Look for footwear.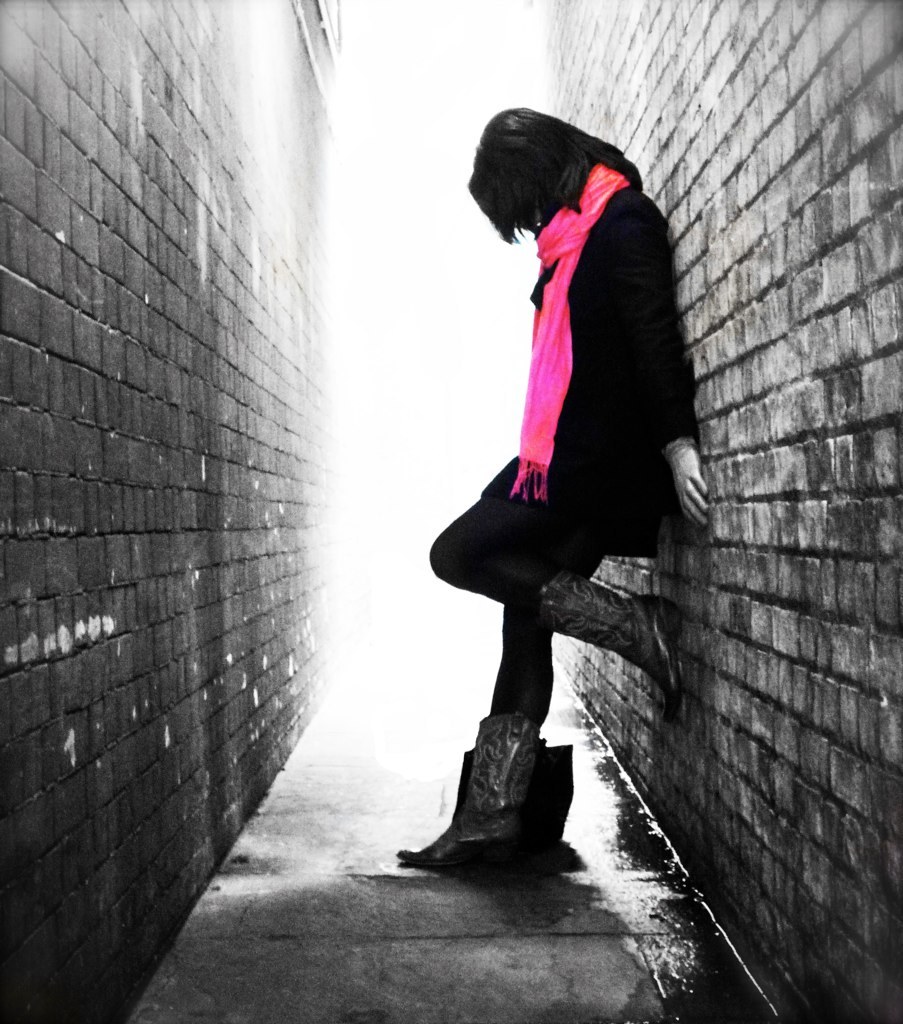
Found: 598 574 699 710.
